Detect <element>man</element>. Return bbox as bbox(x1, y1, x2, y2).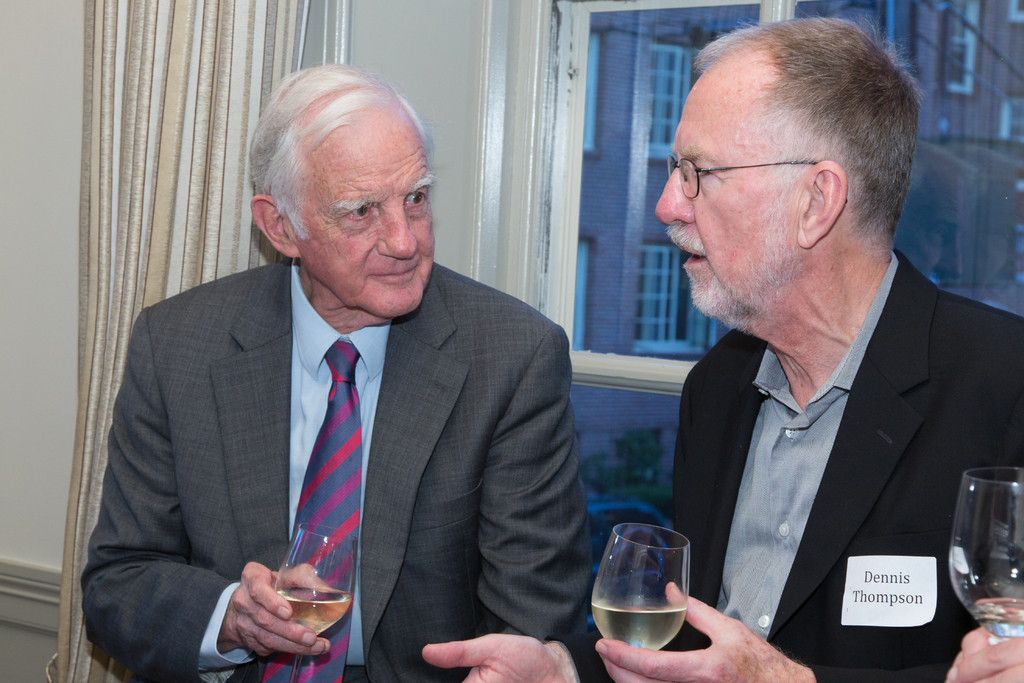
bbox(422, 10, 1023, 682).
